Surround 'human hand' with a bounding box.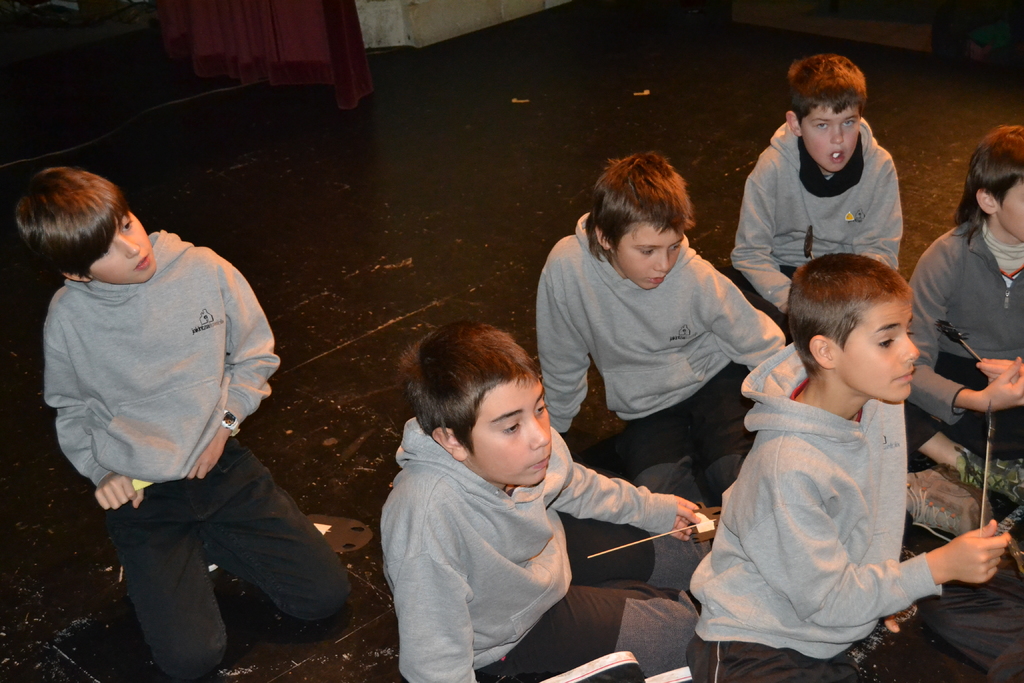
x1=93 y1=474 x2=147 y2=509.
